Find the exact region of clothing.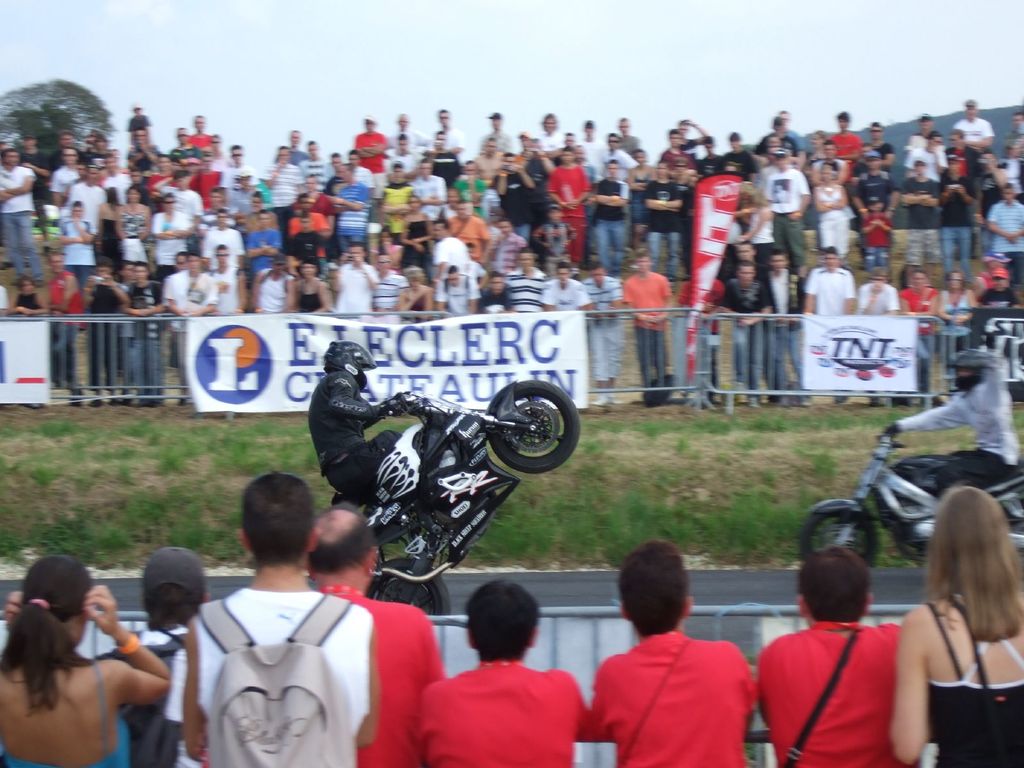
Exact region: 392:150:423:171.
